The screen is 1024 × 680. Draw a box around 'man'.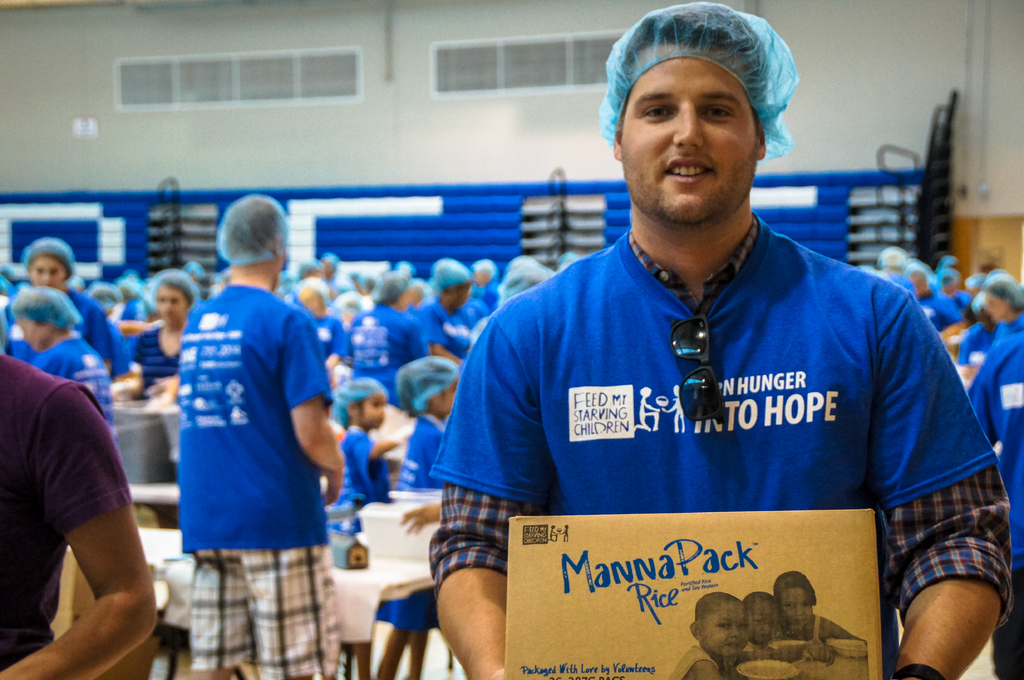
{"left": 964, "top": 333, "right": 1023, "bottom": 679}.
